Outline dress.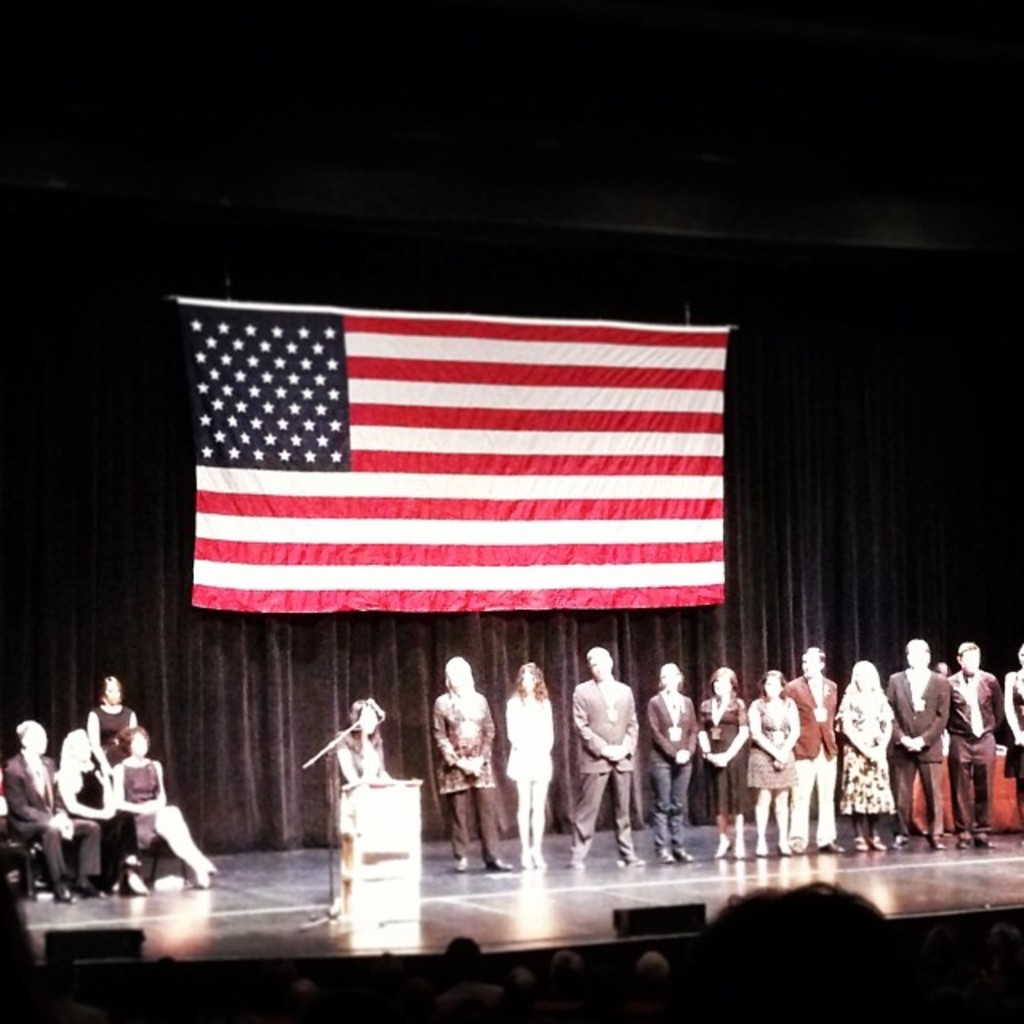
Outline: 67/762/136/866.
